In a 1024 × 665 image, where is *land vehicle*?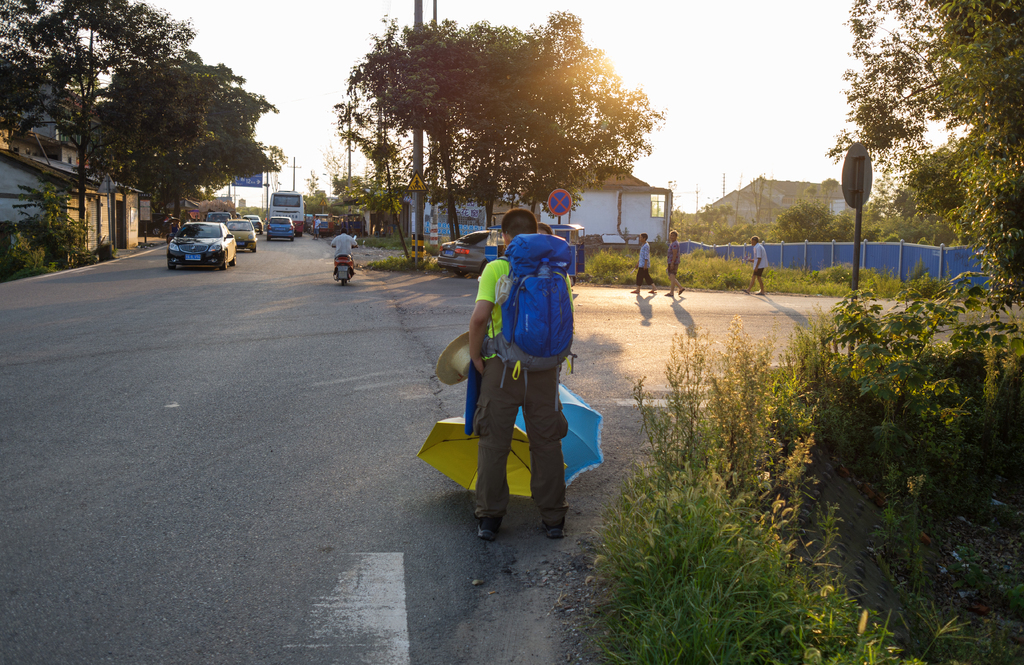
[319, 220, 344, 236].
